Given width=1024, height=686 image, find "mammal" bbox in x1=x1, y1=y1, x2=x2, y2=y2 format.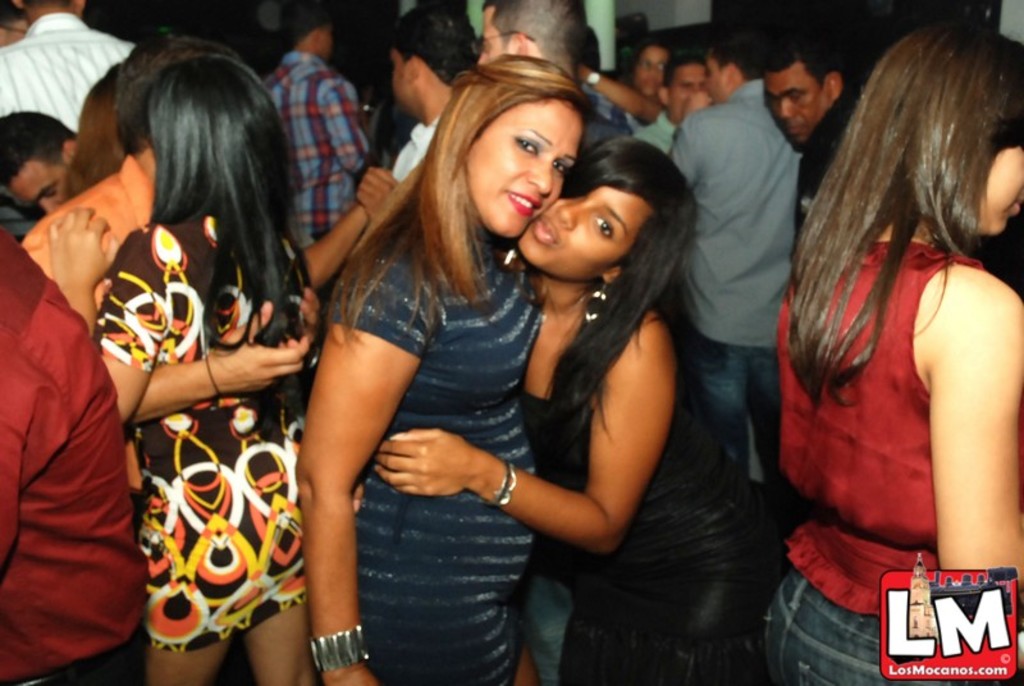
x1=753, y1=29, x2=1023, y2=648.
